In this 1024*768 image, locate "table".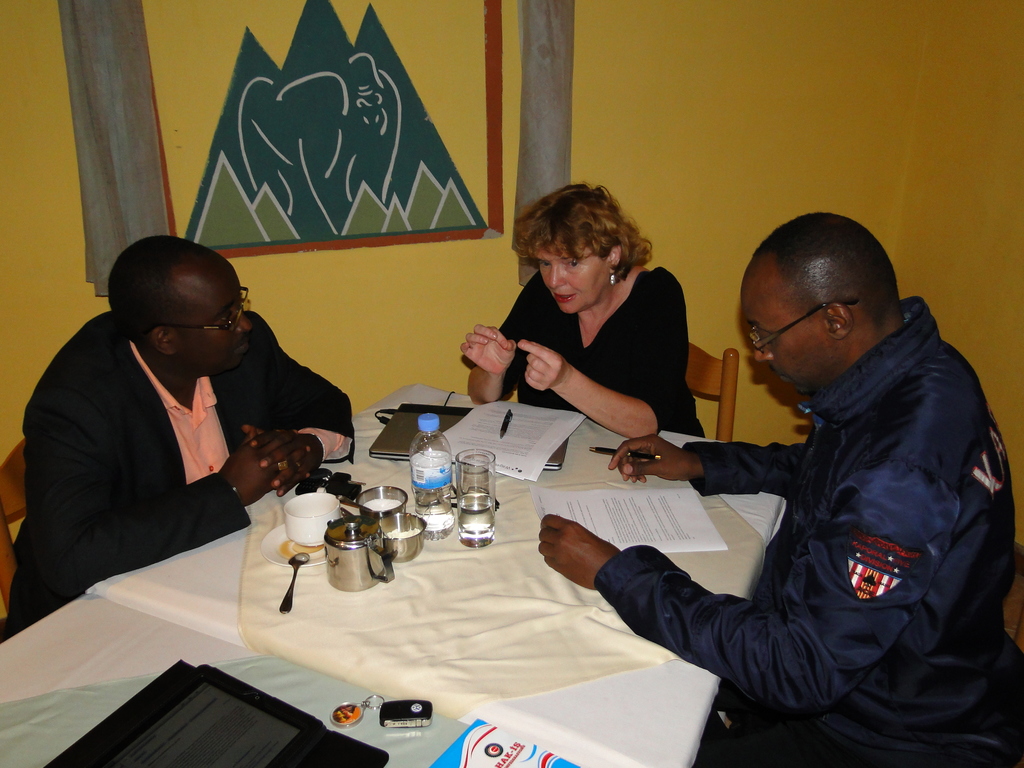
Bounding box: crop(170, 412, 746, 757).
